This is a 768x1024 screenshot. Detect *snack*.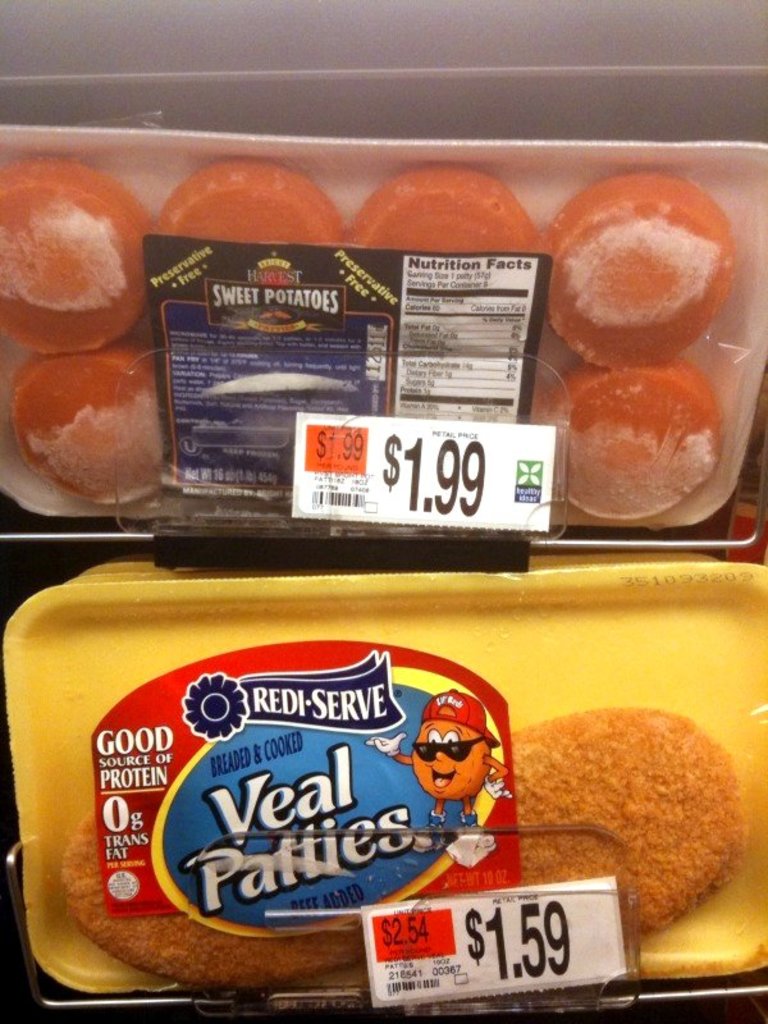
{"x1": 500, "y1": 708, "x2": 745, "y2": 942}.
